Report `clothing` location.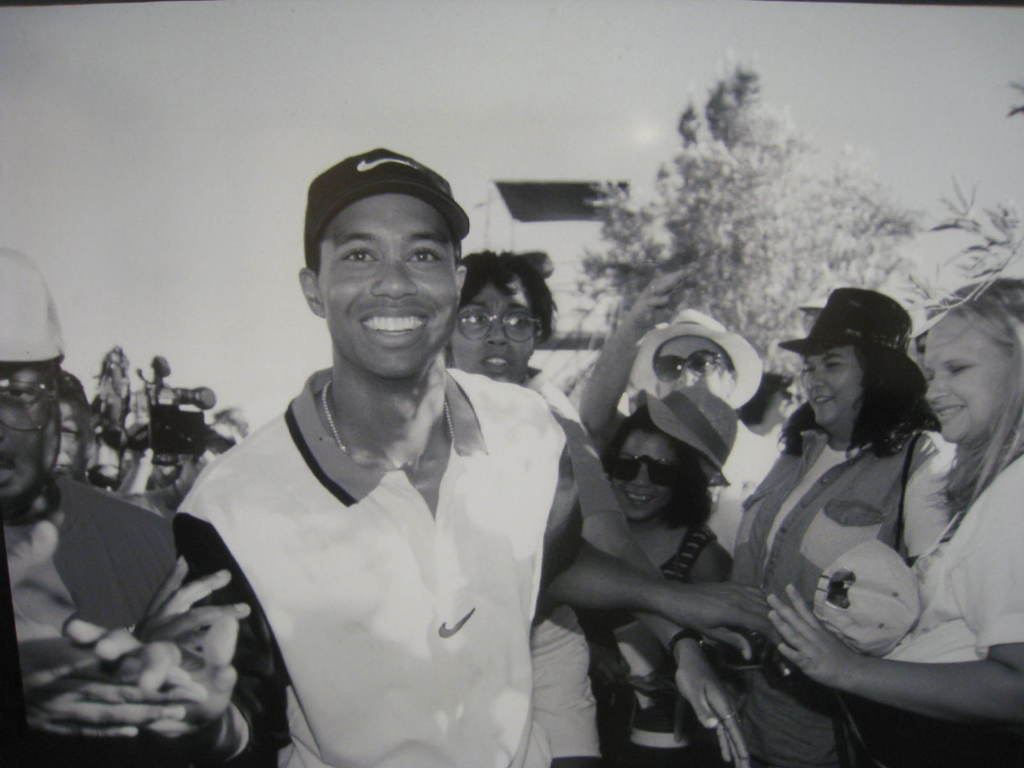
Report: rect(722, 437, 959, 755).
